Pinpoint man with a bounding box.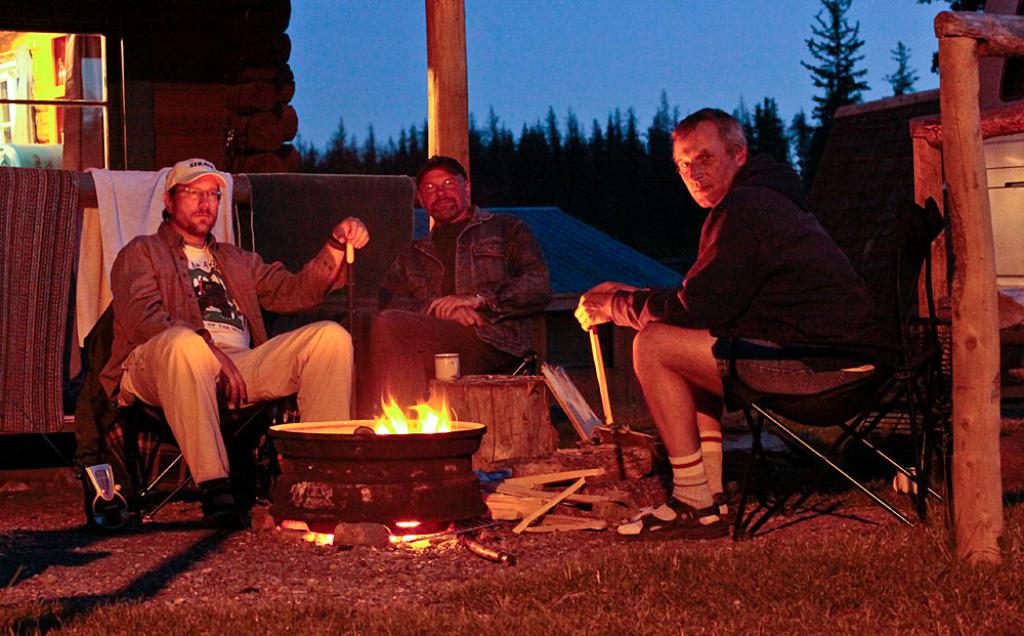
bbox=[84, 160, 328, 539].
